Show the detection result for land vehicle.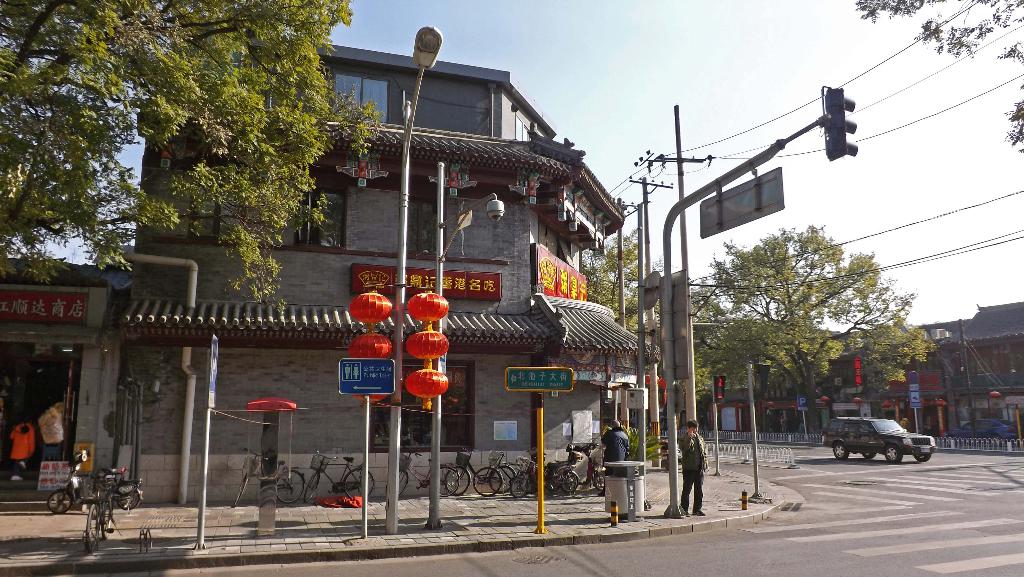
570/441/602/487.
